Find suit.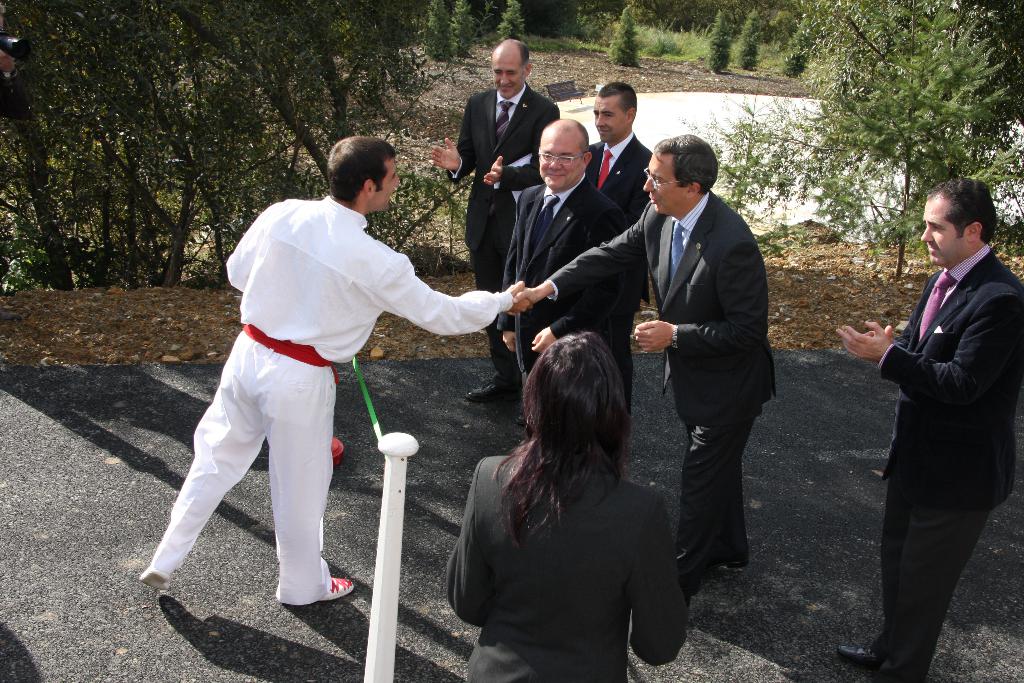
box(861, 170, 1018, 682).
